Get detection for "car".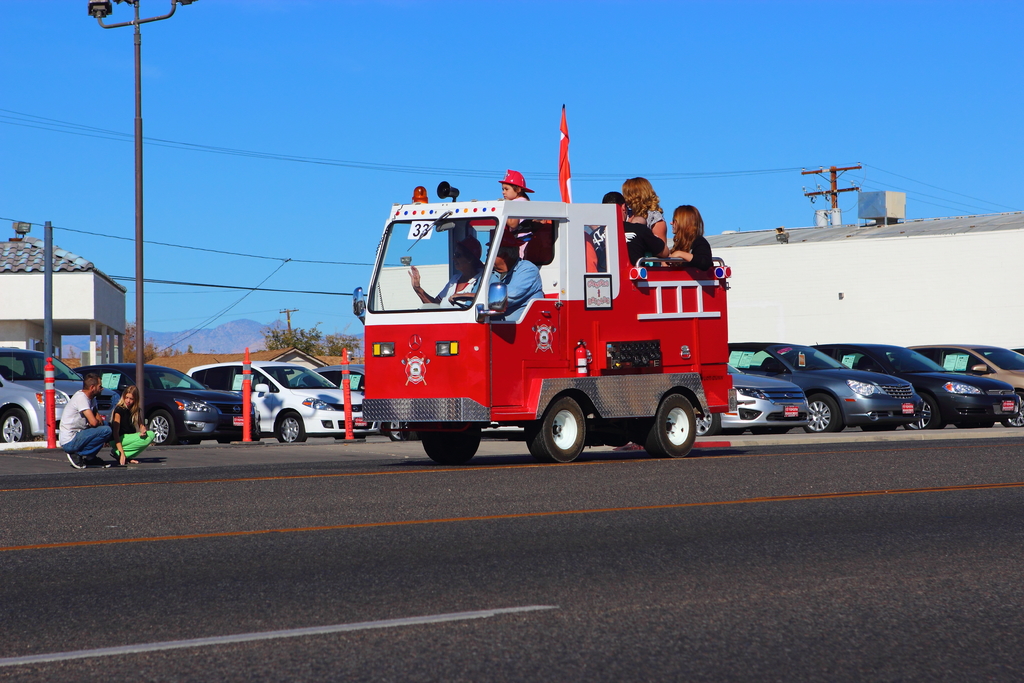
Detection: (x1=289, y1=365, x2=408, y2=442).
